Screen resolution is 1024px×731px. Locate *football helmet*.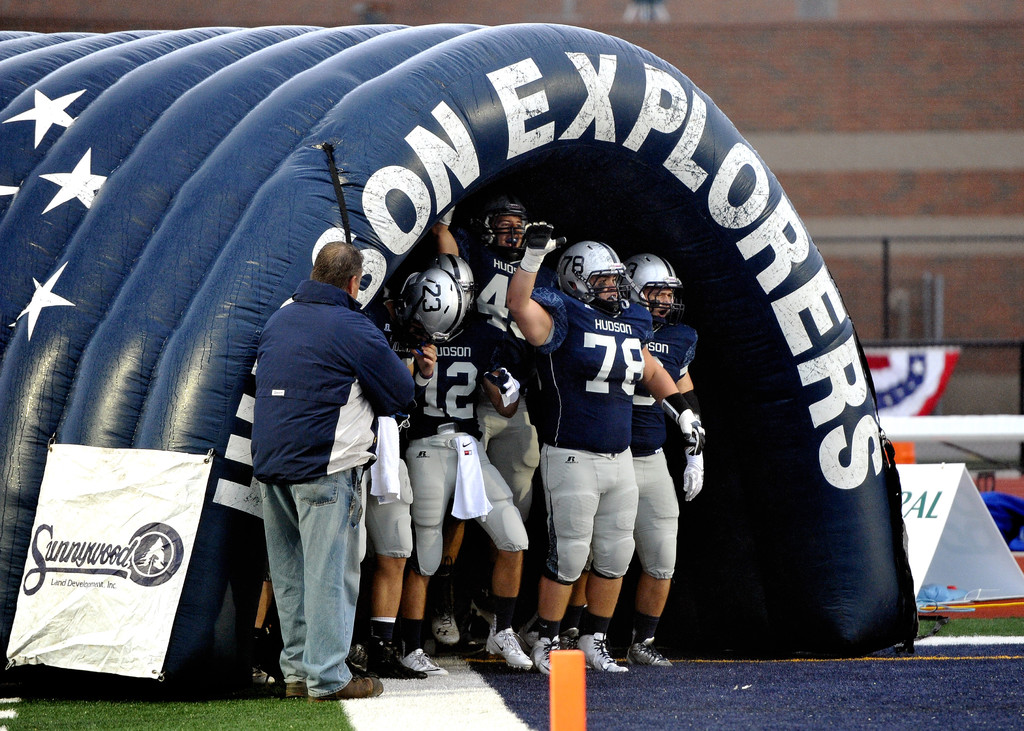
<bbox>554, 237, 635, 314</bbox>.
